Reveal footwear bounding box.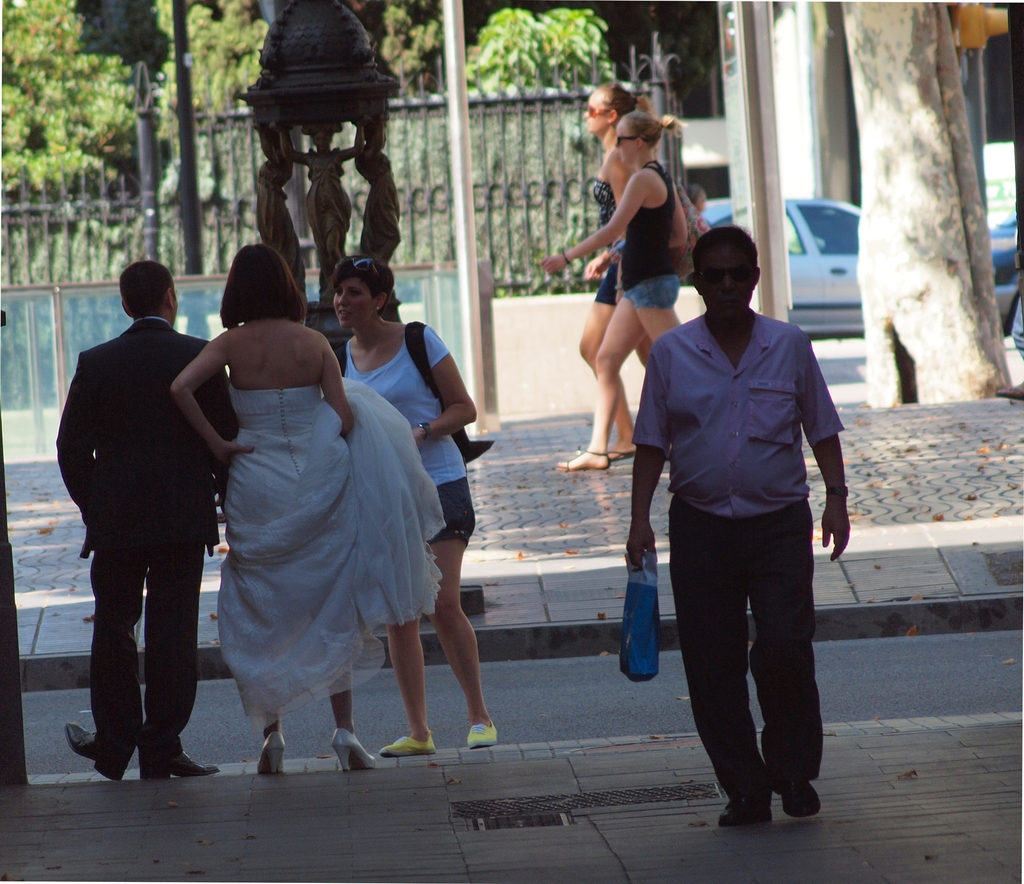
Revealed: select_region(608, 445, 641, 460).
